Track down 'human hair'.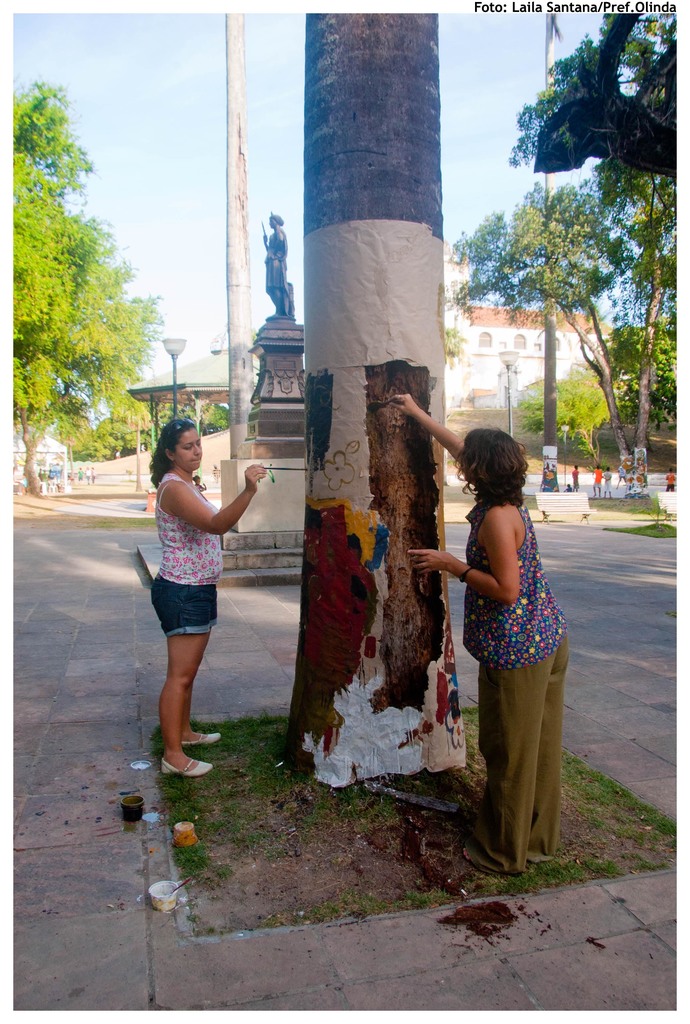
Tracked to l=142, t=413, r=197, b=485.
